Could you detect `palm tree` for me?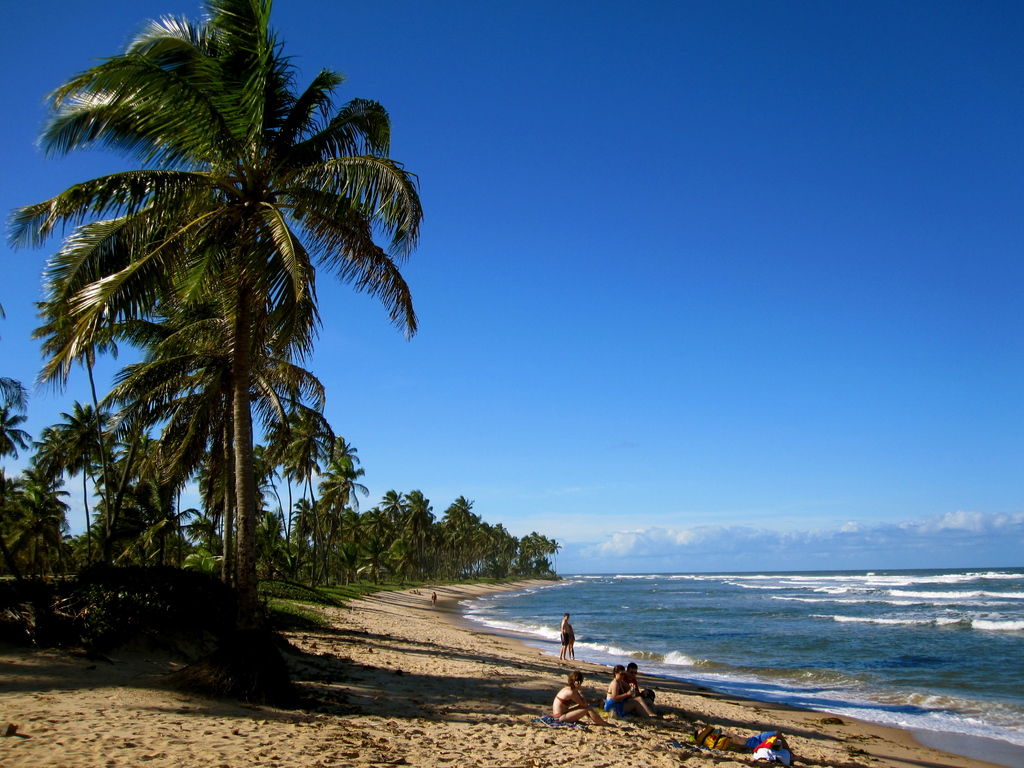
Detection result: box=[100, 422, 201, 570].
